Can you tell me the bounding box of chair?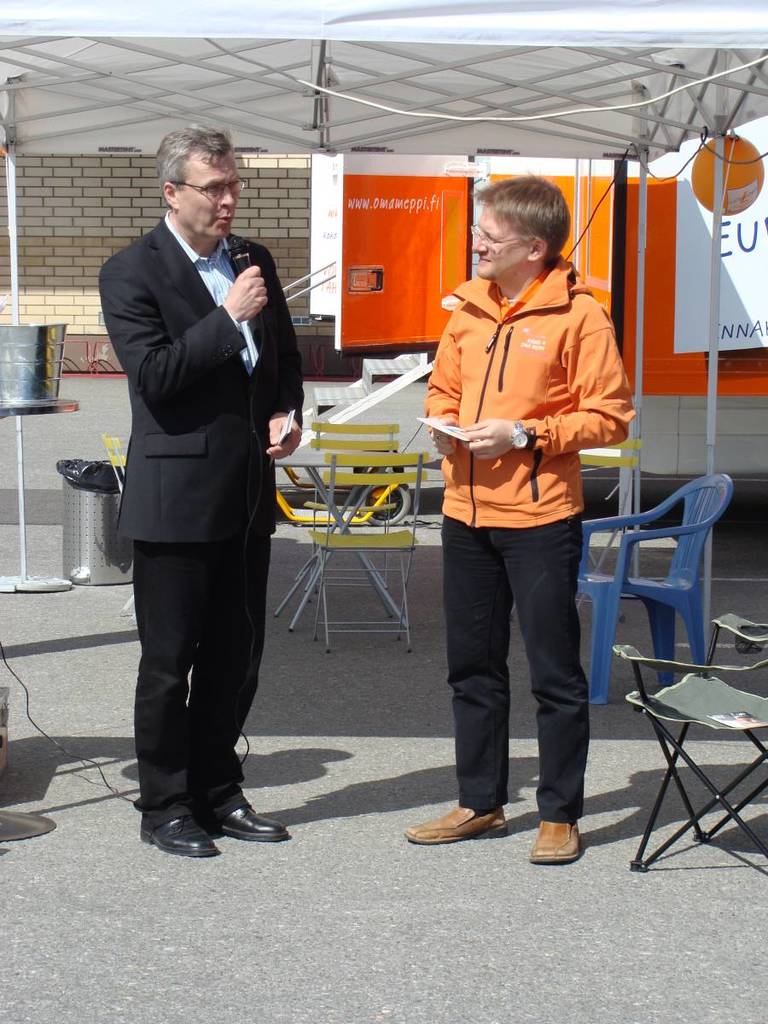
<box>620,614,767,868</box>.
